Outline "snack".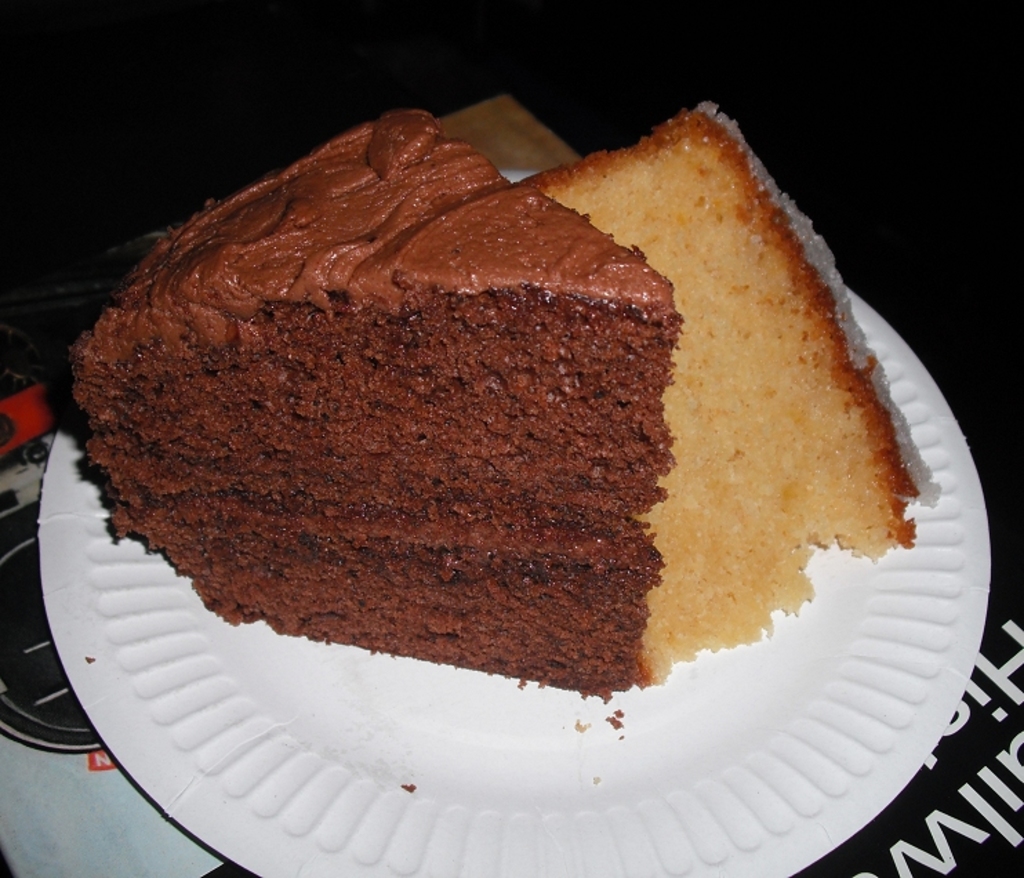
Outline: 538:115:922:668.
